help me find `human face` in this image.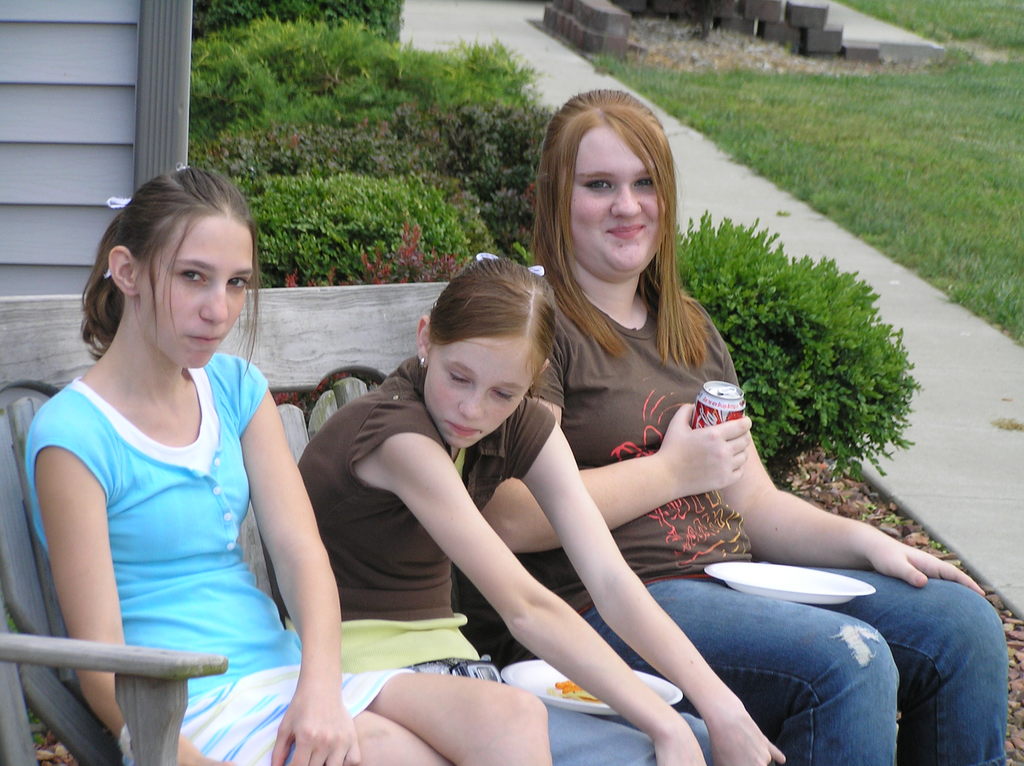
Found it: {"x1": 137, "y1": 223, "x2": 251, "y2": 368}.
